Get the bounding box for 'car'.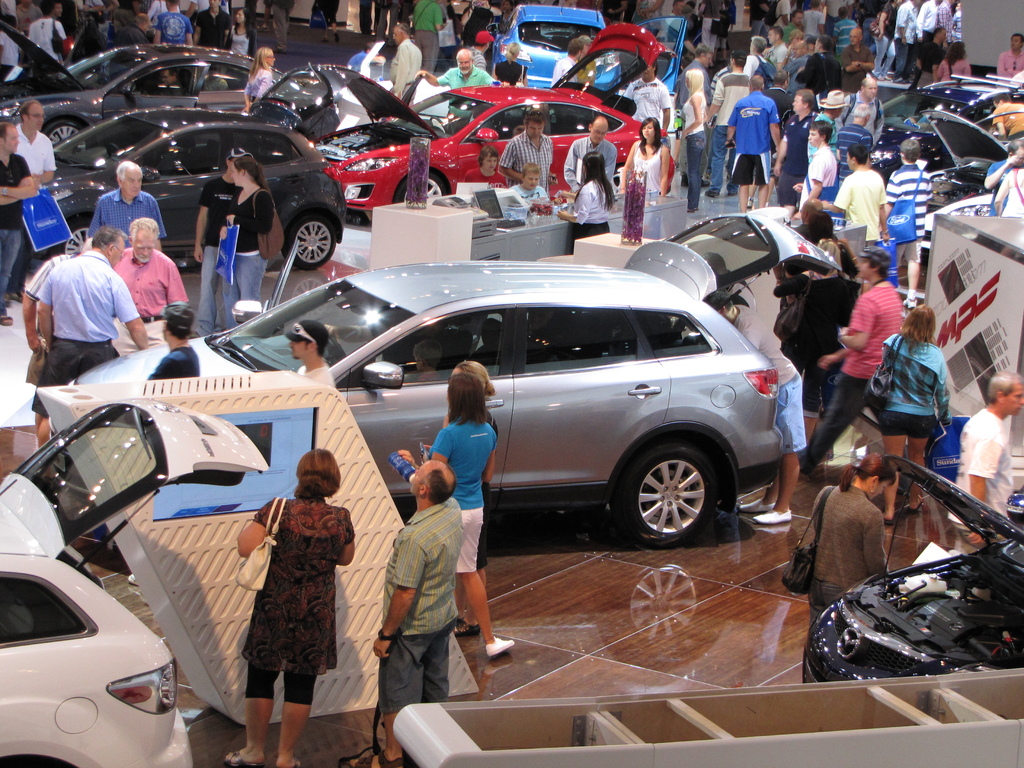
rect(881, 102, 1020, 223).
